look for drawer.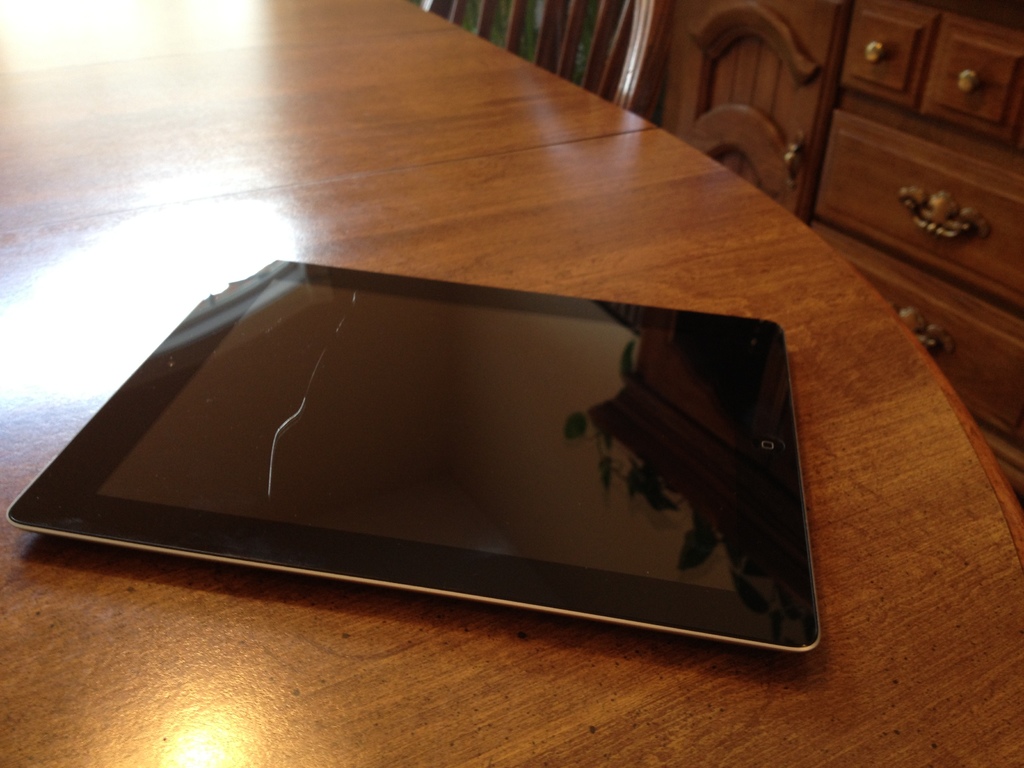
Found: bbox=(799, 59, 1019, 303).
